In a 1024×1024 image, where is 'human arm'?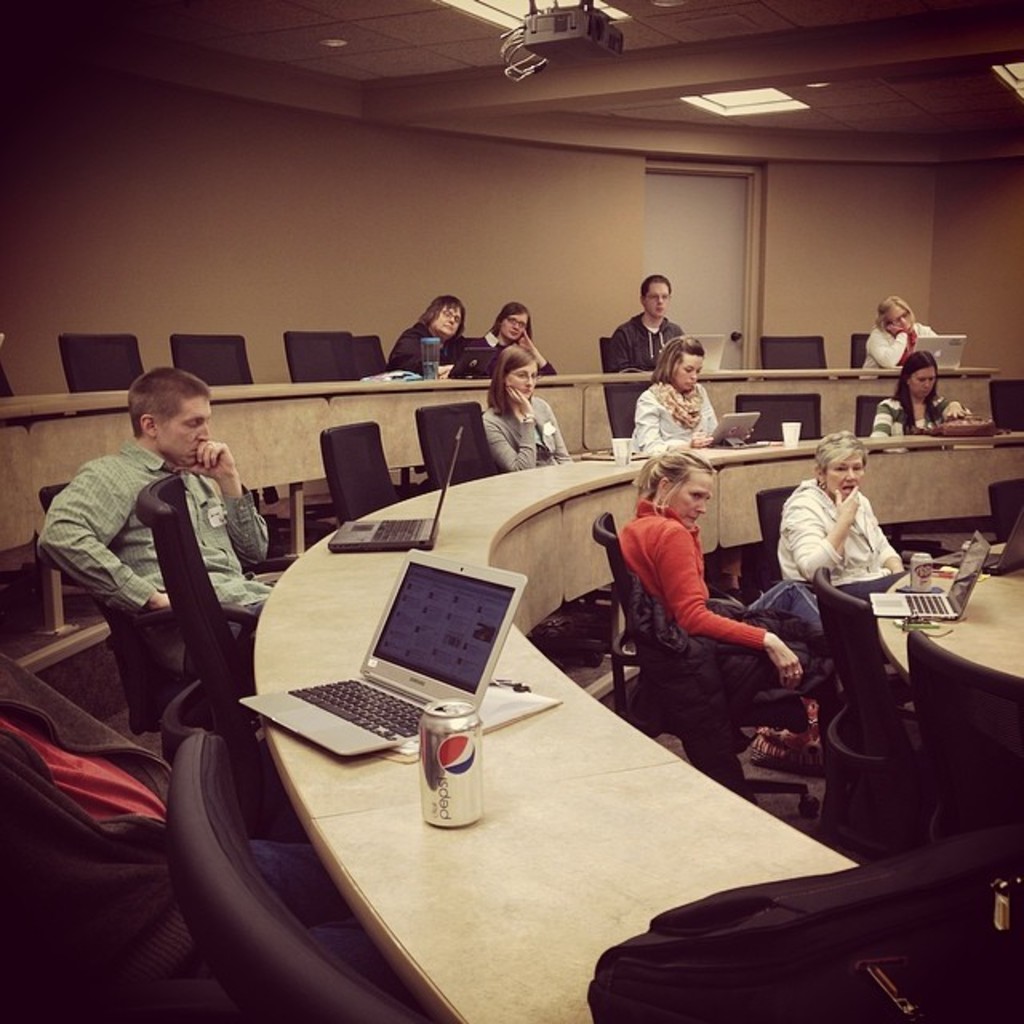
Rect(398, 323, 454, 386).
